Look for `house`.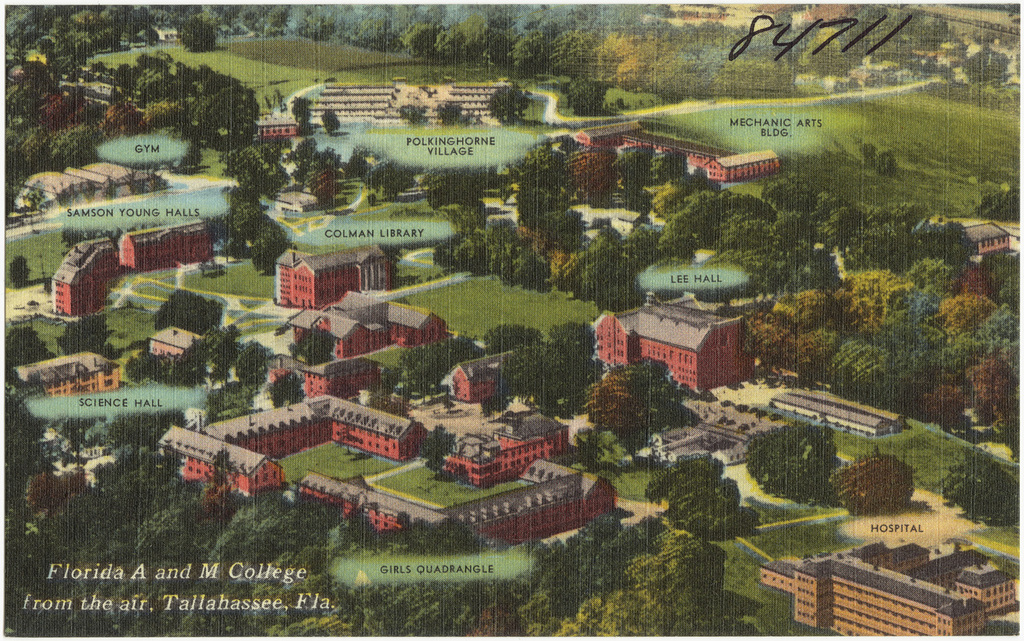
Found: box=[457, 399, 556, 479].
